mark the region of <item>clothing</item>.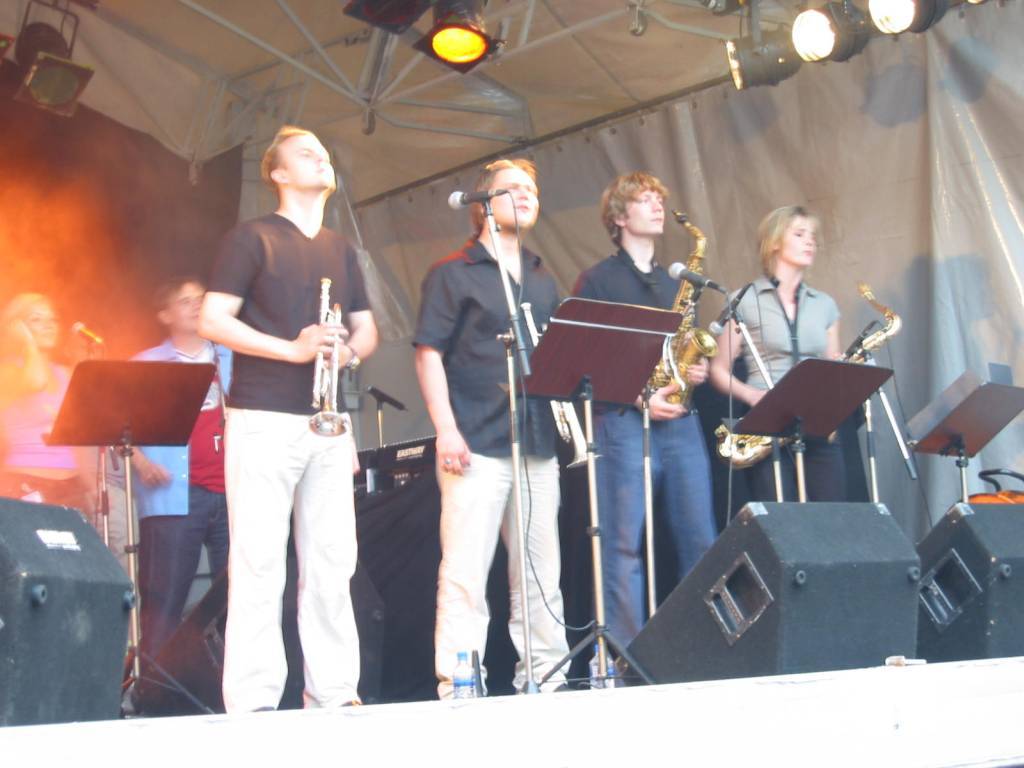
Region: x1=399 y1=235 x2=573 y2=698.
